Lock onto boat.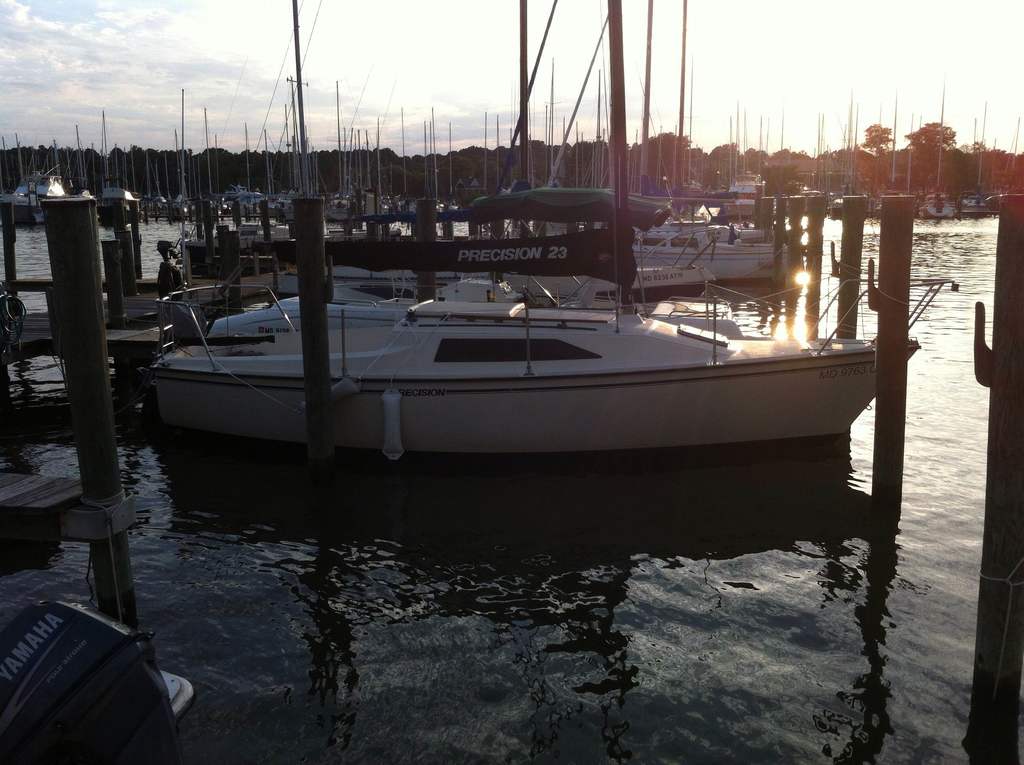
Locked: [x1=181, y1=0, x2=654, y2=298].
